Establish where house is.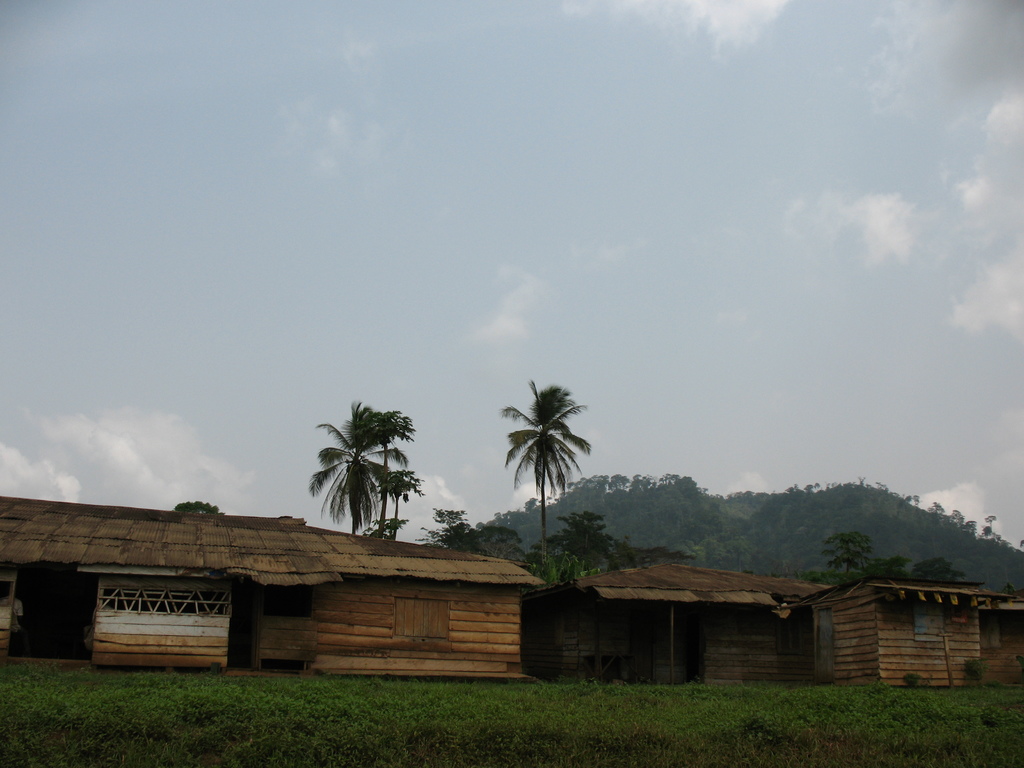
Established at <region>0, 489, 568, 690</region>.
